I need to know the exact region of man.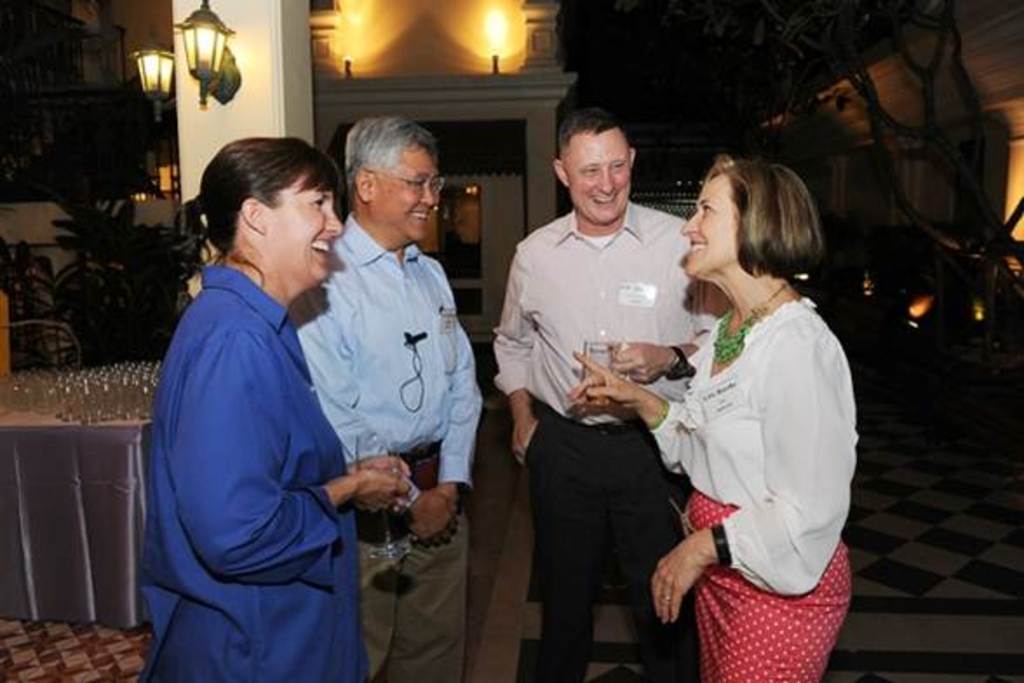
Region: 282 115 486 681.
